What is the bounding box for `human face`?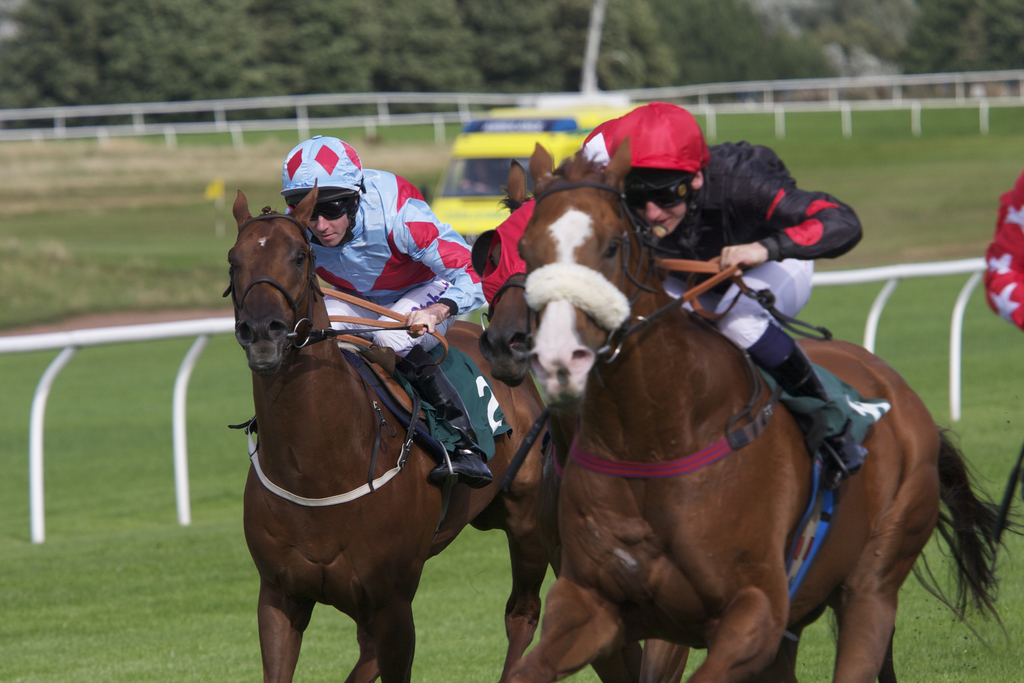
[x1=305, y1=211, x2=351, y2=248].
